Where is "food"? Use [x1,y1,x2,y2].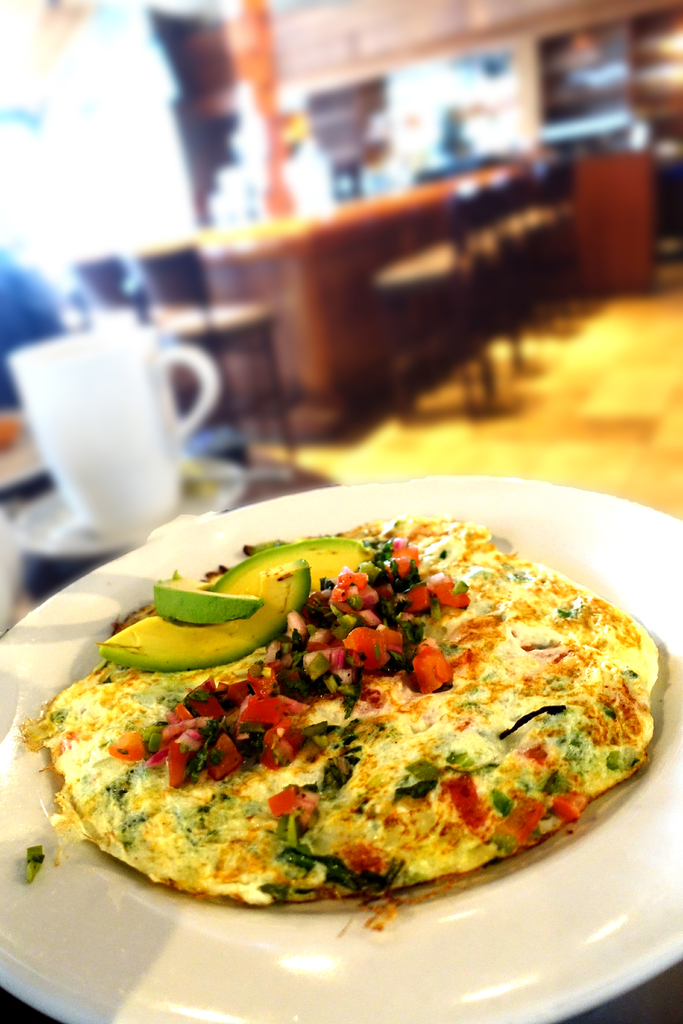
[0,510,660,937].
